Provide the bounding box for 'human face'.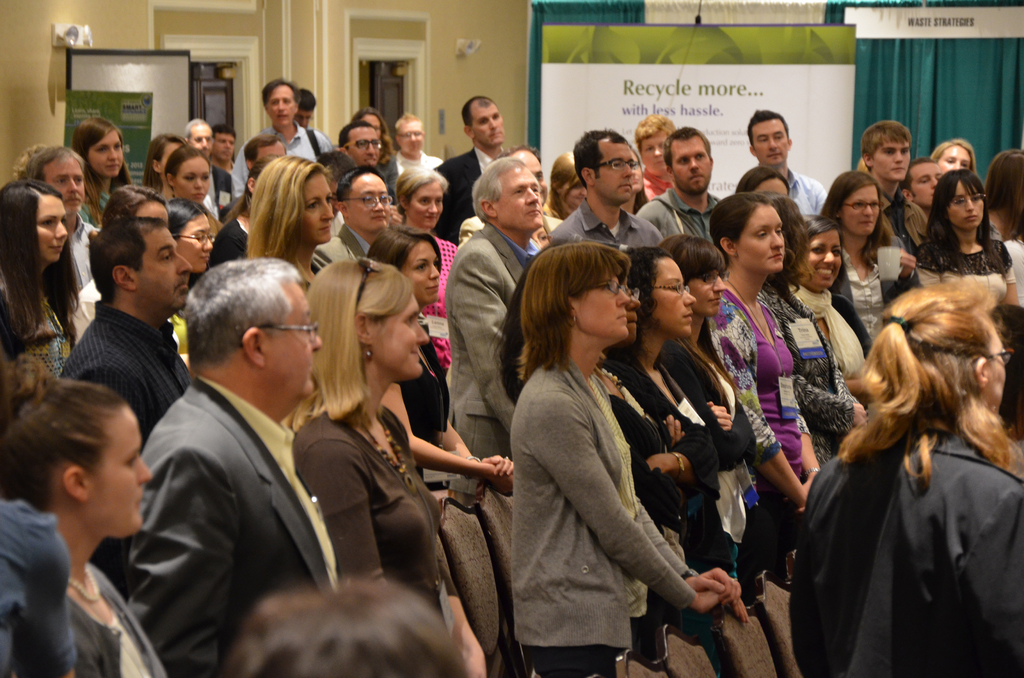
575 270 627 341.
